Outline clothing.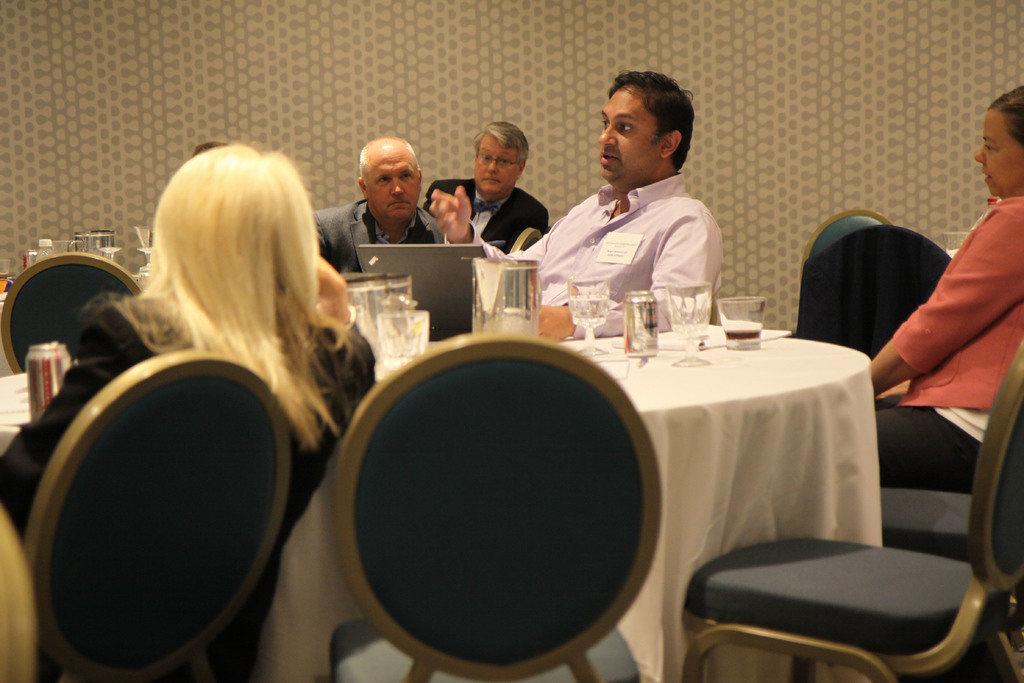
Outline: select_region(312, 202, 439, 277).
